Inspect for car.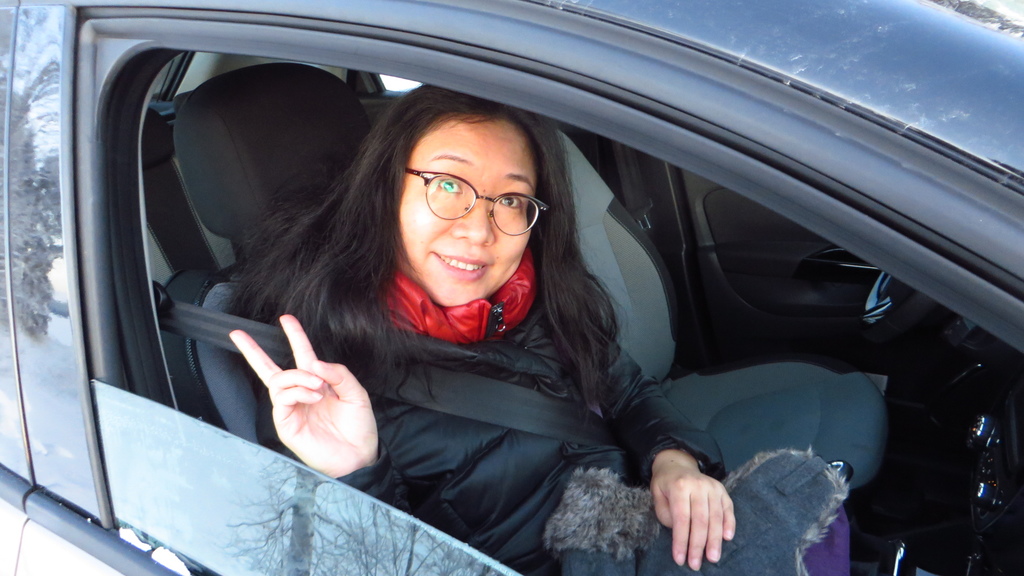
Inspection: {"left": 46, "top": 2, "right": 1002, "bottom": 532}.
